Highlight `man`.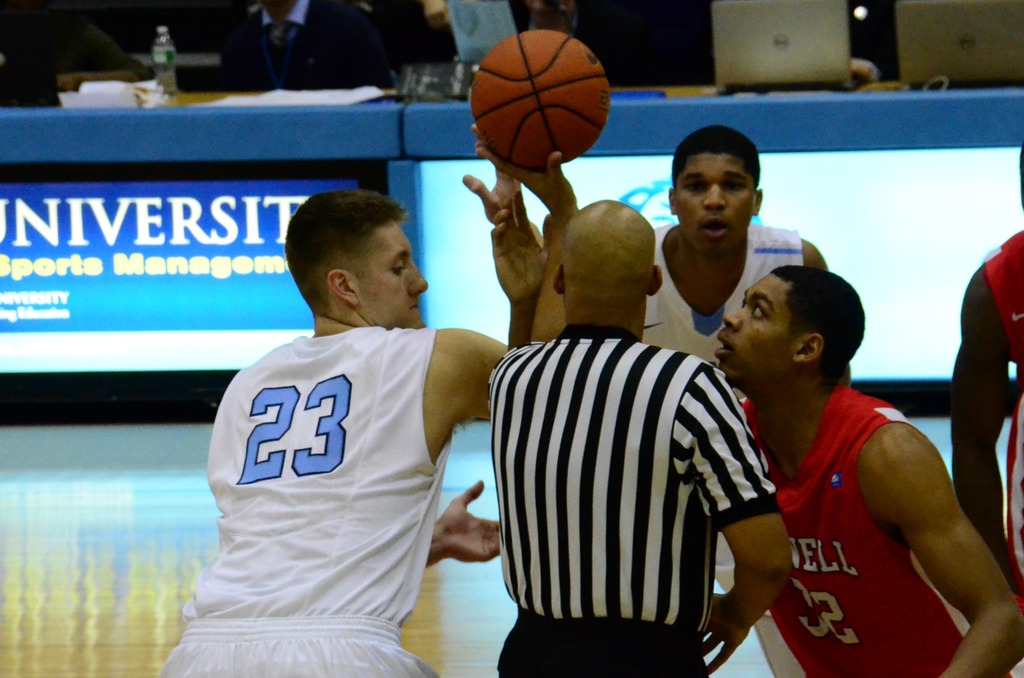
Highlighted region: (x1=221, y1=1, x2=388, y2=90).
